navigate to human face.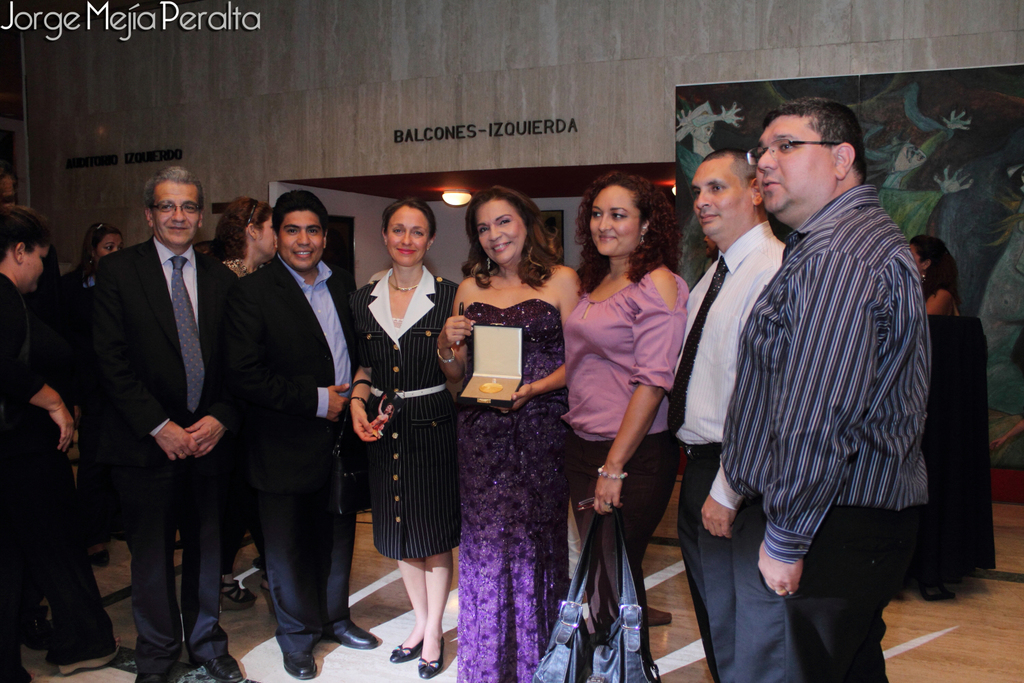
Navigation target: rect(388, 206, 433, 265).
